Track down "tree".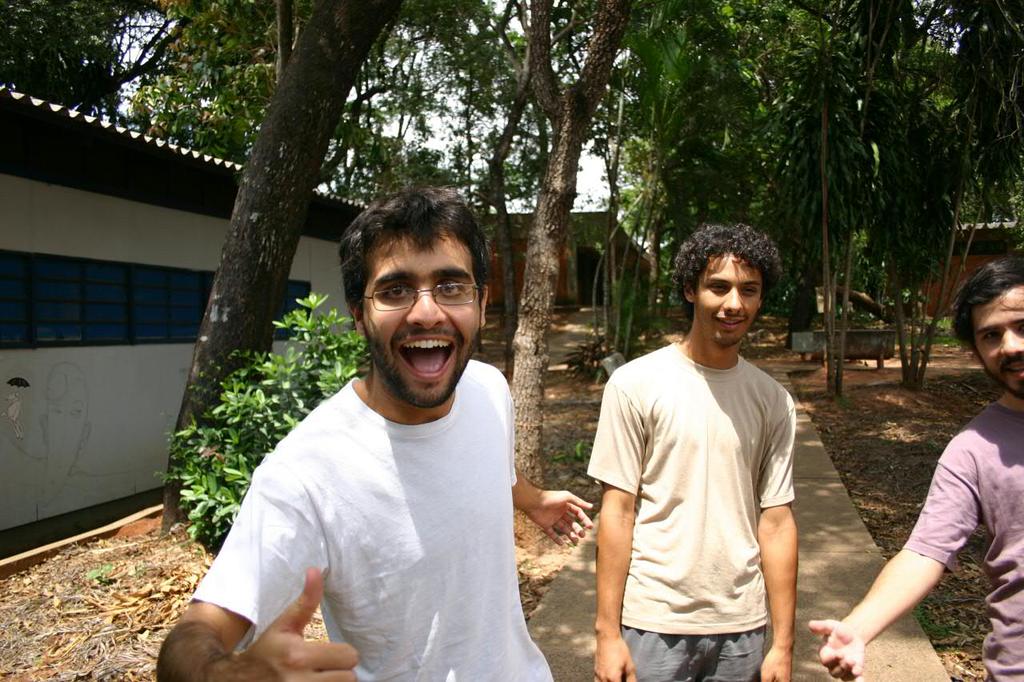
Tracked to (left=157, top=0, right=413, bottom=536).
